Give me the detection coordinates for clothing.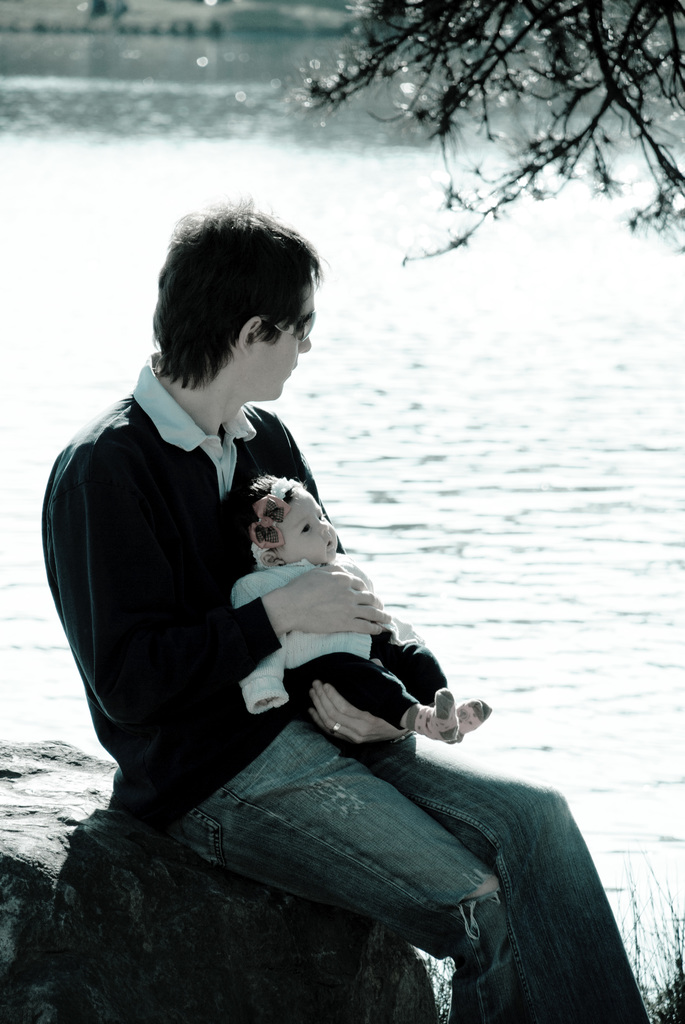
region(53, 308, 549, 961).
